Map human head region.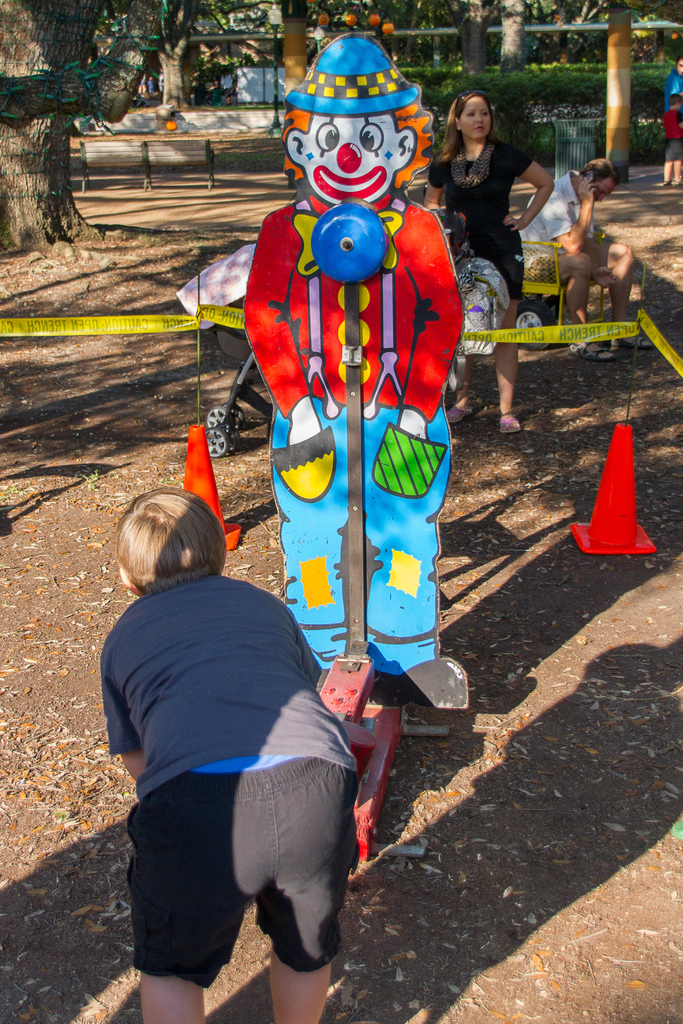
Mapped to 579:158:616:204.
